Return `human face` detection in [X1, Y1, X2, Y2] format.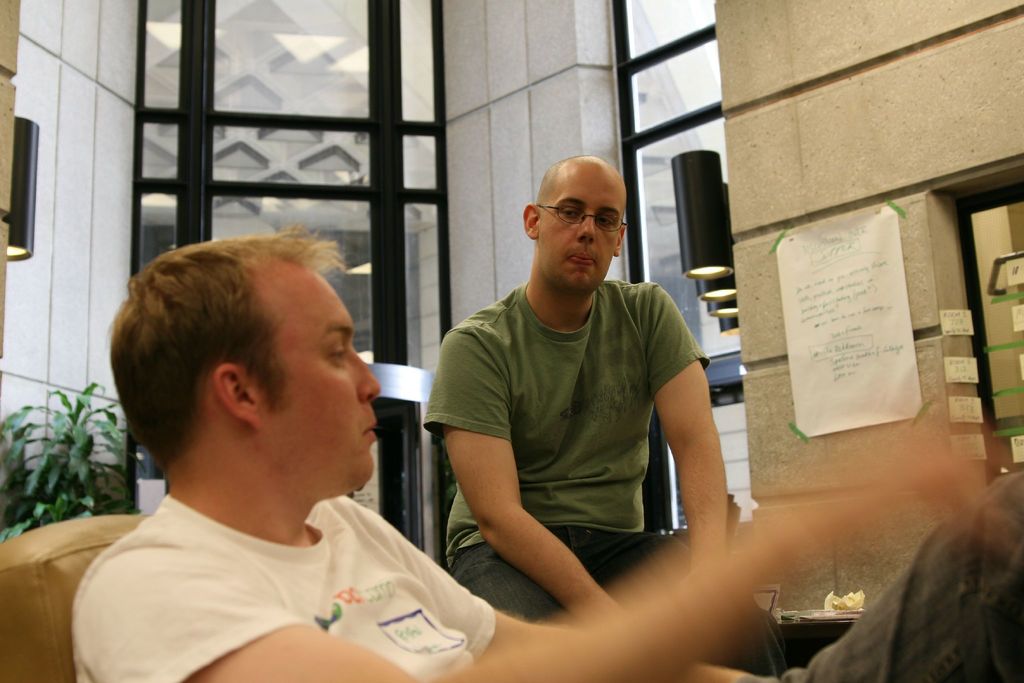
[541, 168, 622, 286].
